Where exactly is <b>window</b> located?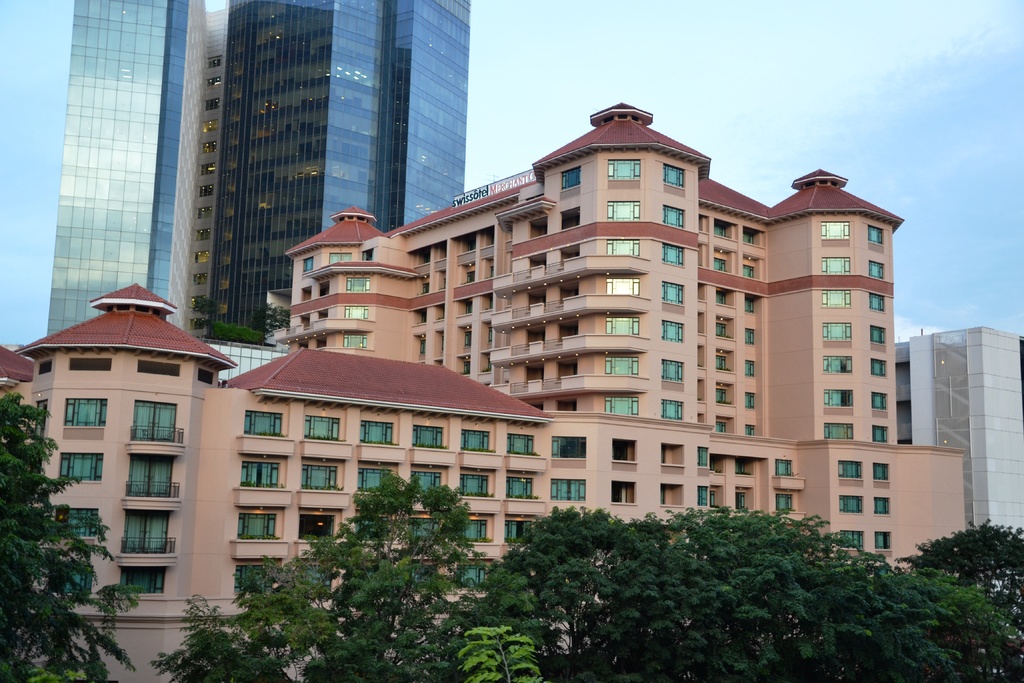
Its bounding box is 205, 76, 221, 89.
